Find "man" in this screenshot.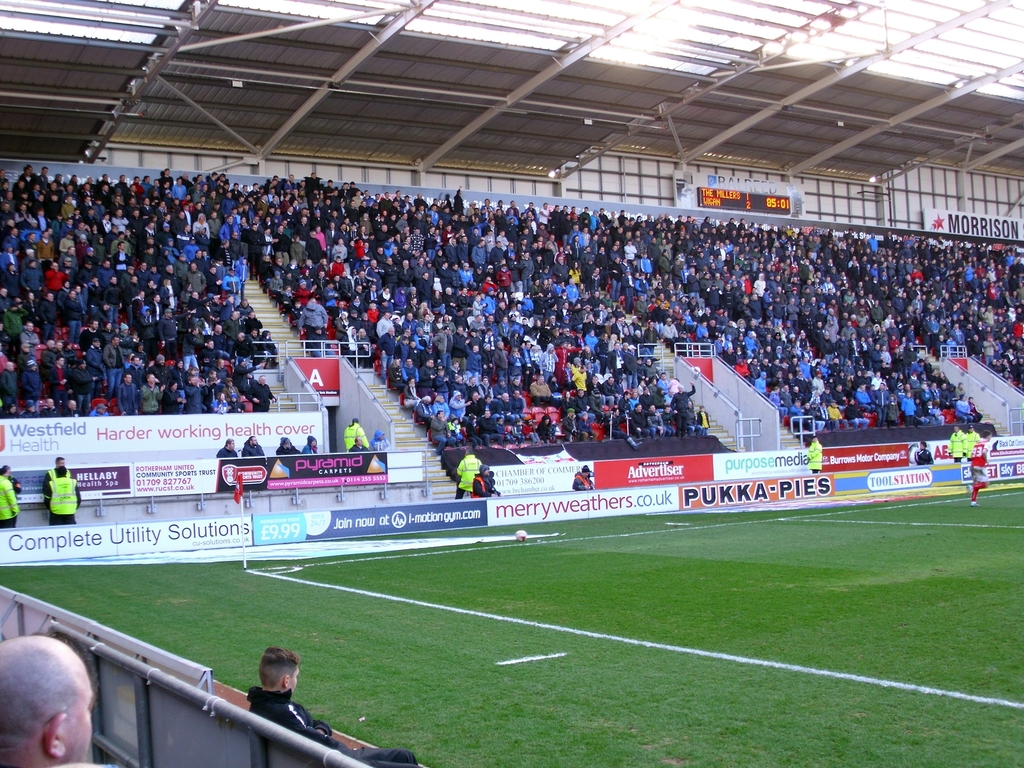
The bounding box for "man" is {"x1": 121, "y1": 373, "x2": 134, "y2": 414}.
